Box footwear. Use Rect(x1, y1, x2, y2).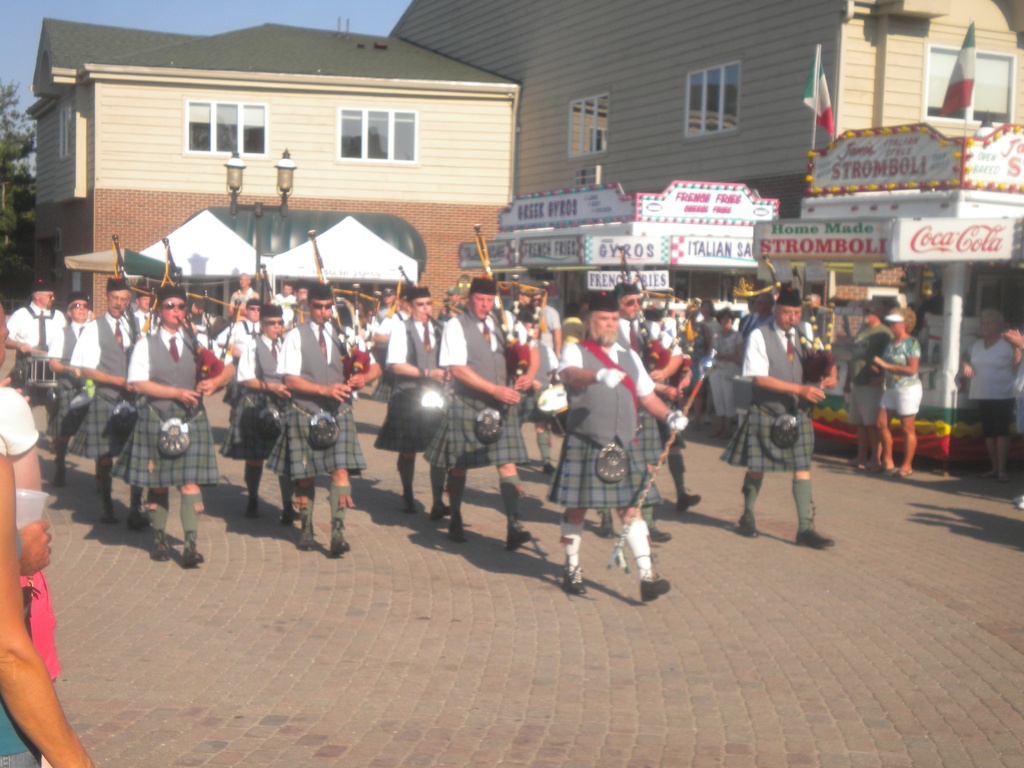
Rect(599, 518, 619, 541).
